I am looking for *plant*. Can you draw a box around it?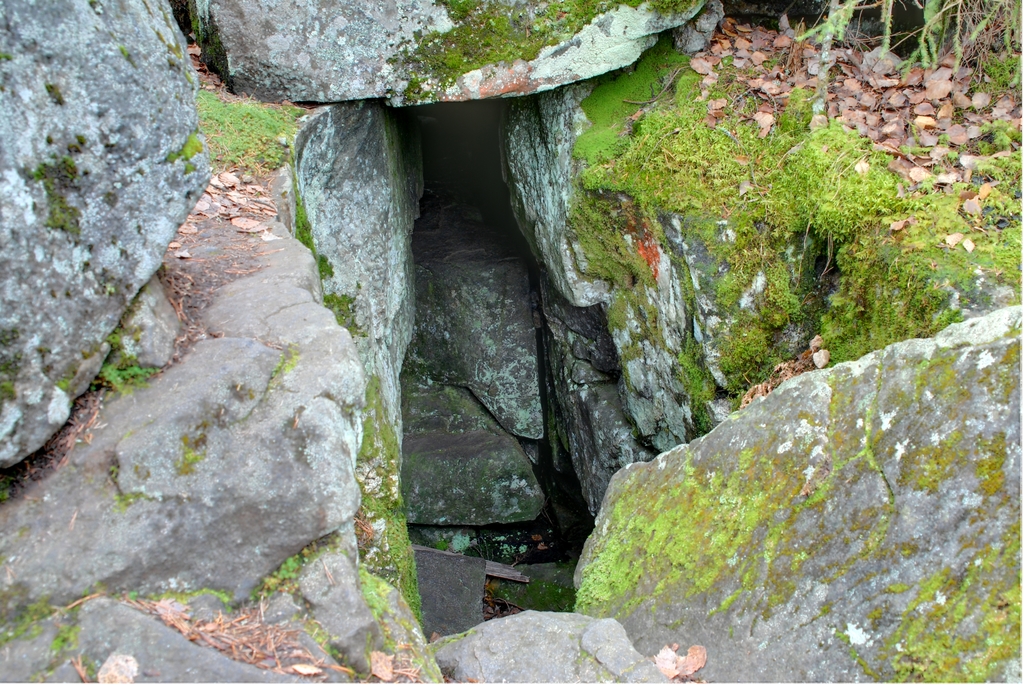
Sure, the bounding box is 0,44,15,61.
